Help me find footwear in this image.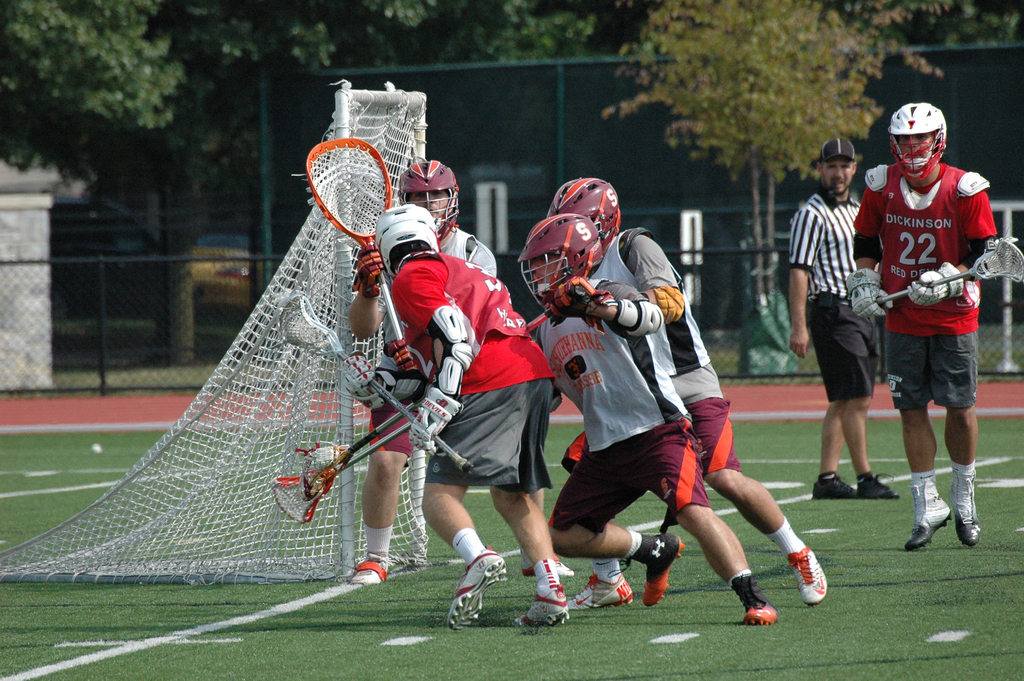
Found it: (left=788, top=543, right=827, bottom=609).
